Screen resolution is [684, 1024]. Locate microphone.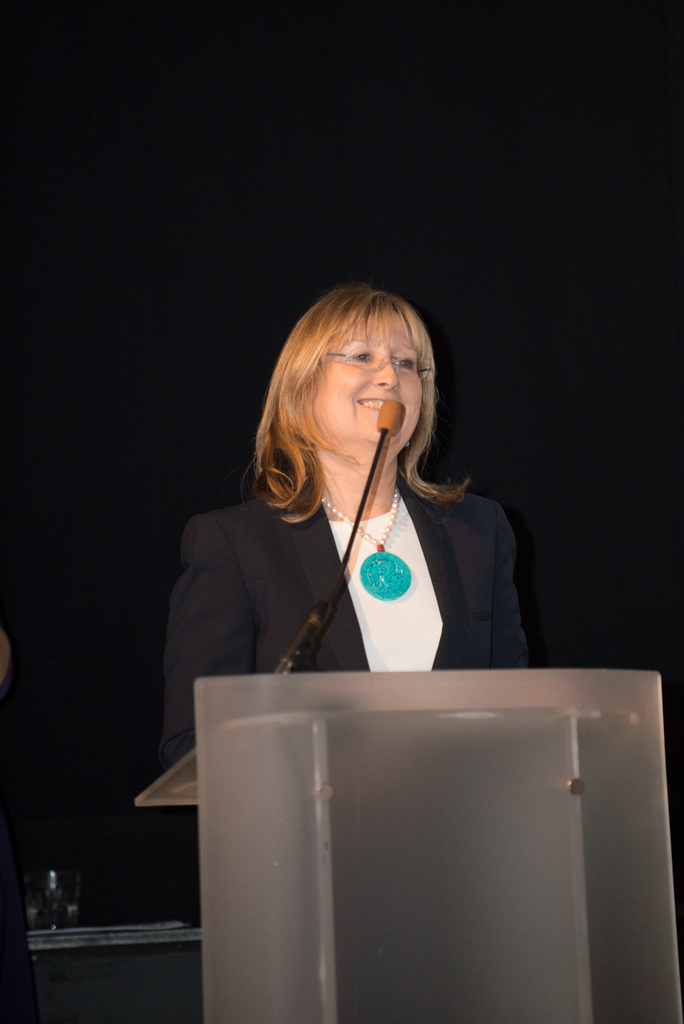
bbox=(375, 400, 407, 435).
